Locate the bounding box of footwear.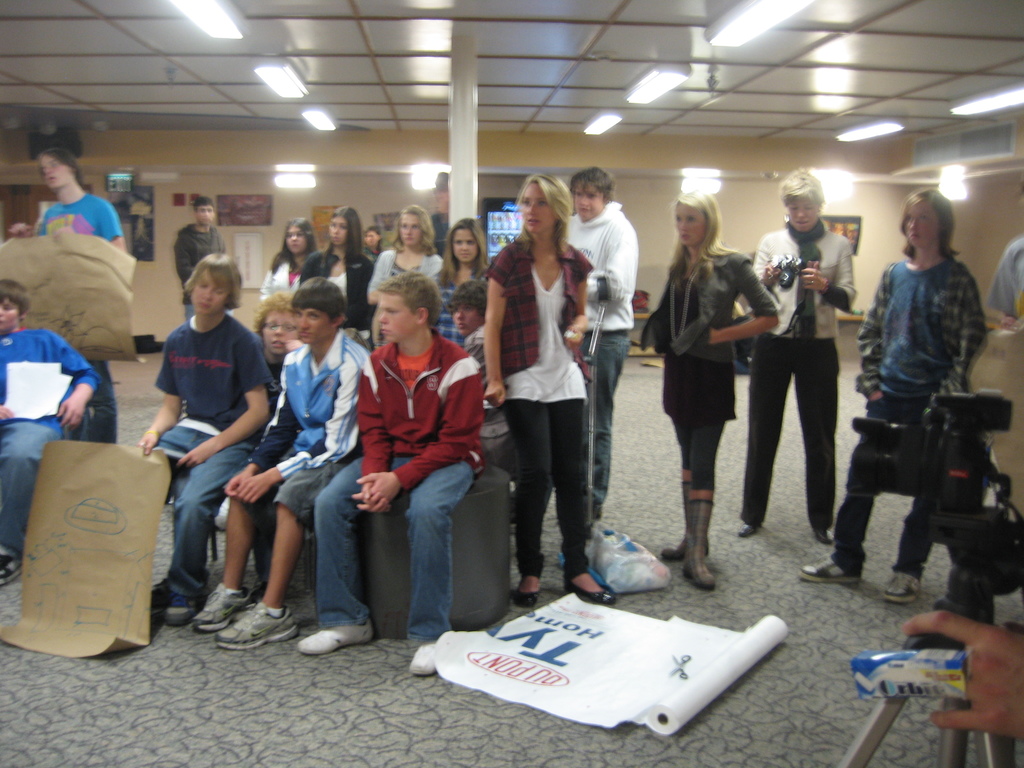
Bounding box: <region>566, 579, 616, 605</region>.
